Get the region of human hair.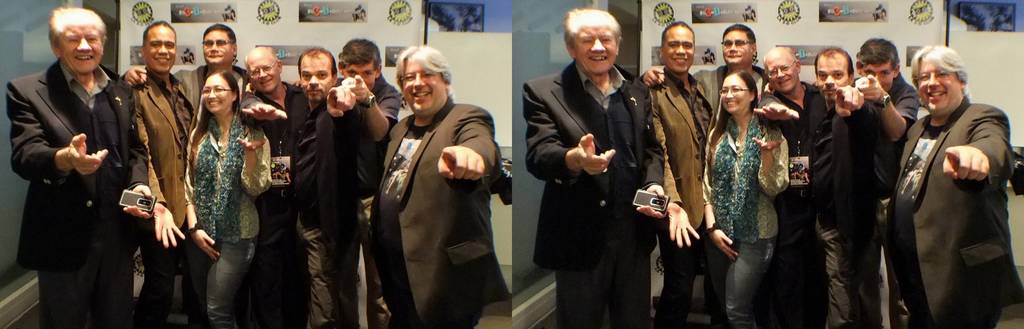
x1=765 y1=46 x2=799 y2=71.
